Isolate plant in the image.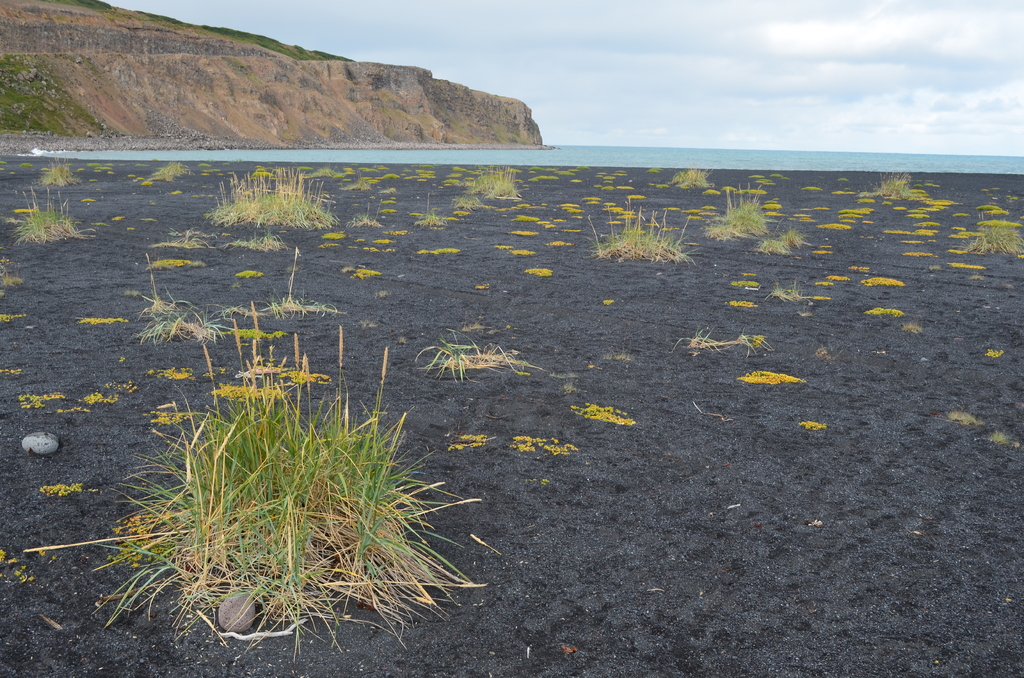
Isolated region: x1=147 y1=257 x2=193 y2=270.
